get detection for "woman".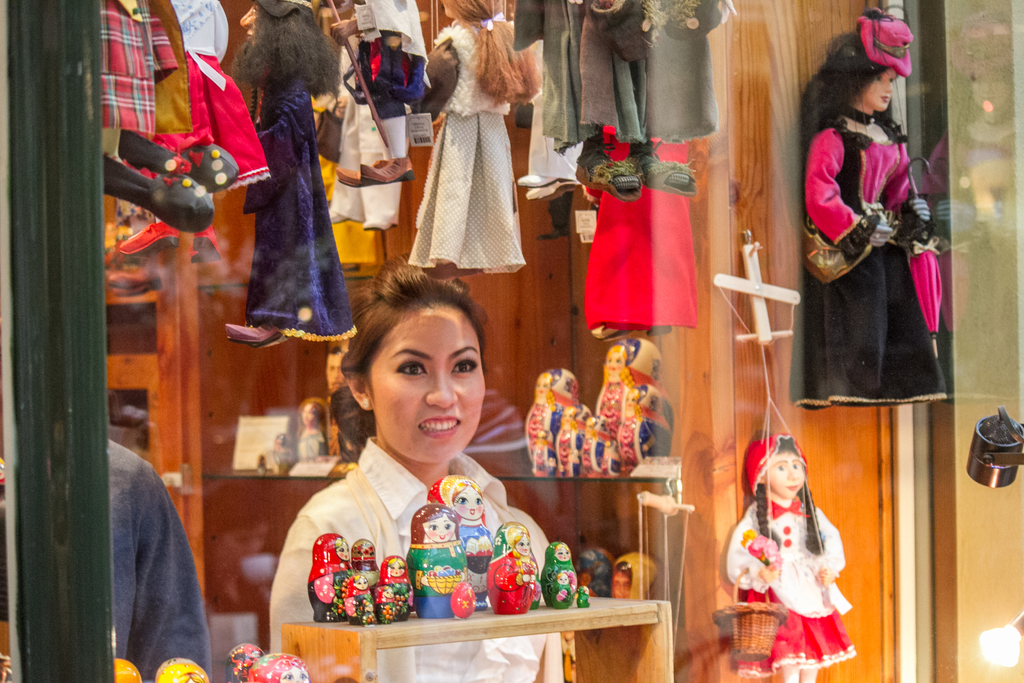
Detection: 801:44:951:458.
